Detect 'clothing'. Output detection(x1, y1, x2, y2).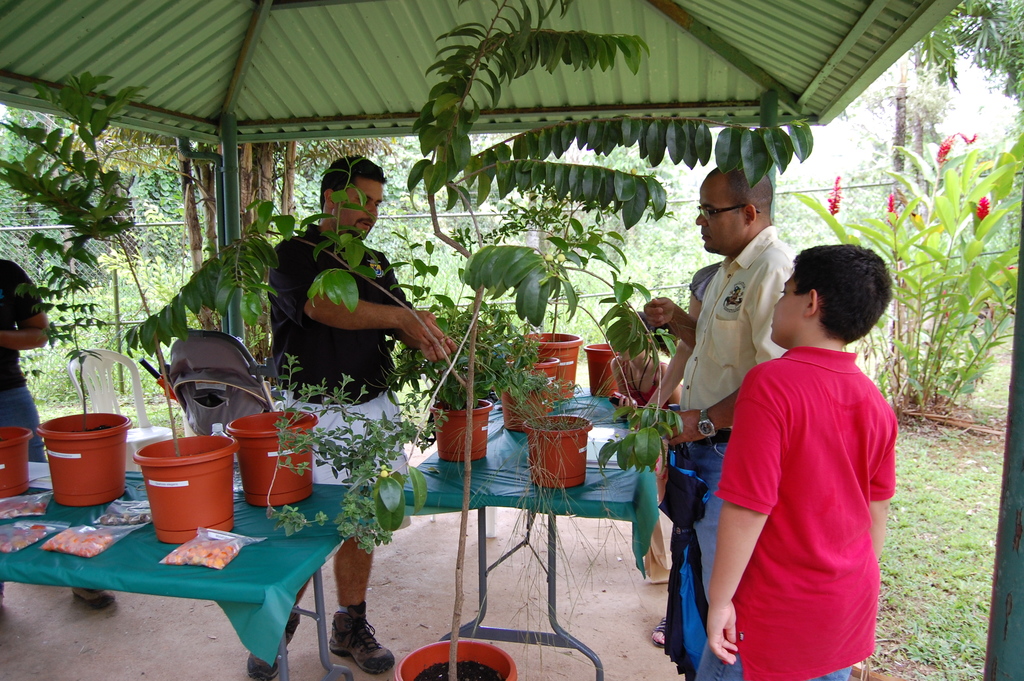
detection(703, 331, 905, 680).
